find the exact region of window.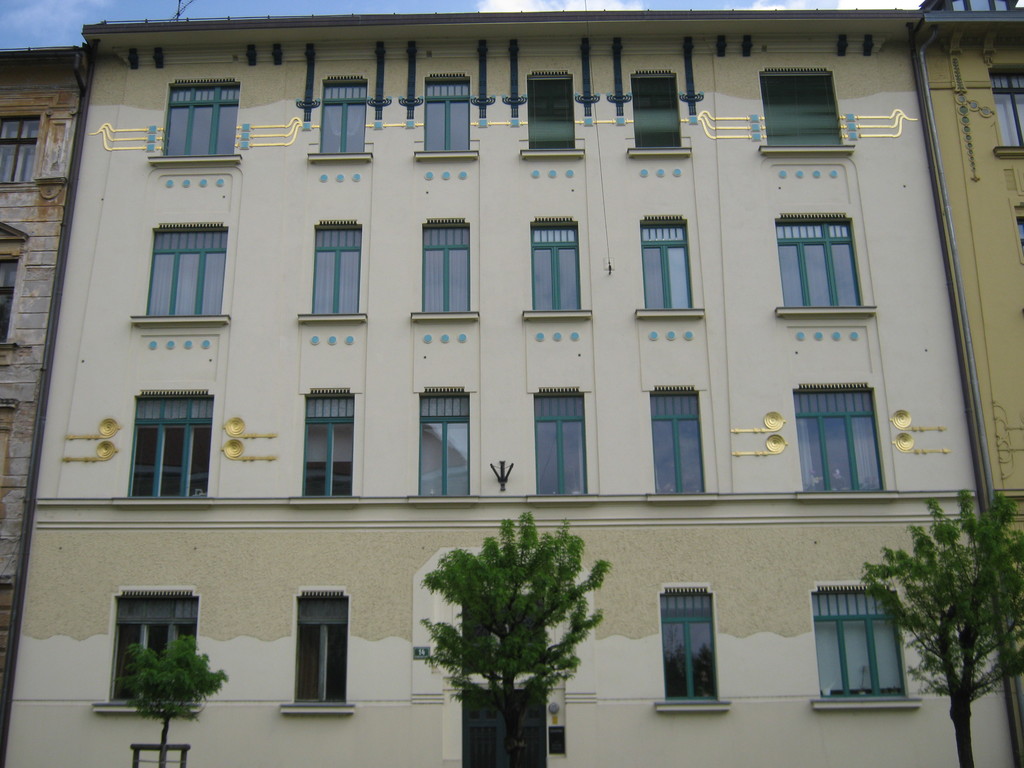
Exact region: [0, 116, 42, 184].
